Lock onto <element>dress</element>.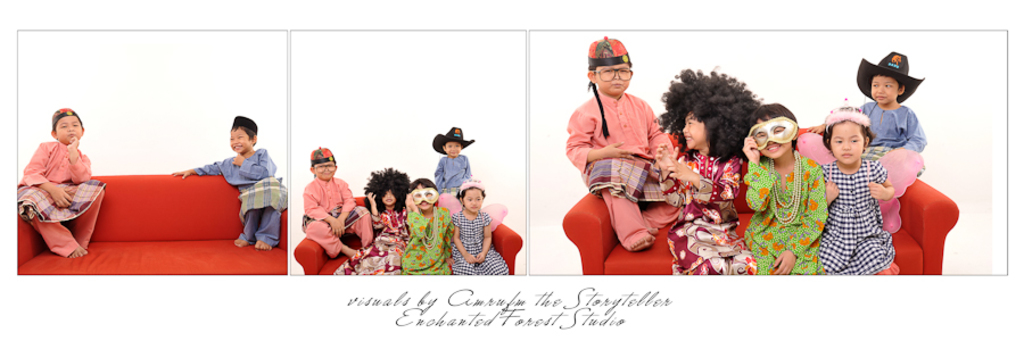
Locked: <region>667, 153, 758, 276</region>.
